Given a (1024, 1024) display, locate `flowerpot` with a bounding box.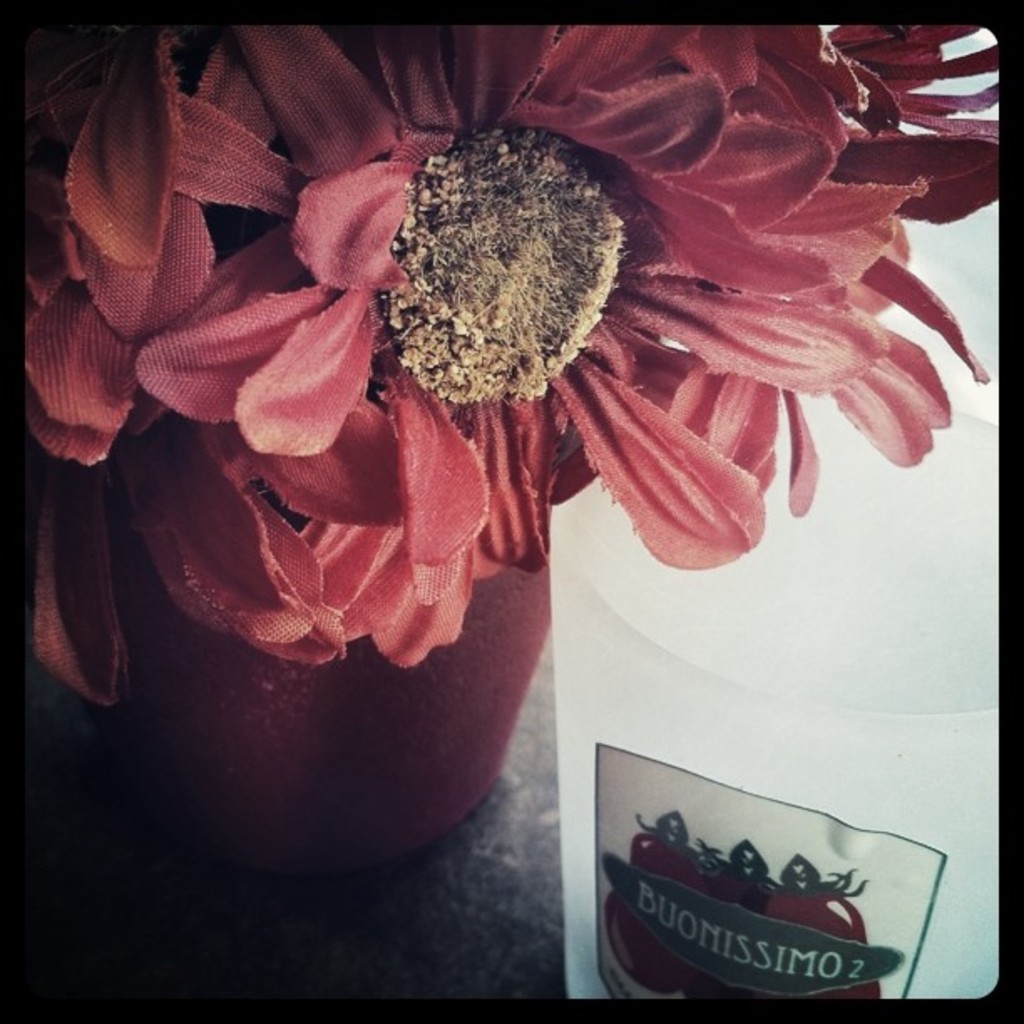
Located: {"x1": 62, "y1": 392, "x2": 552, "y2": 875}.
